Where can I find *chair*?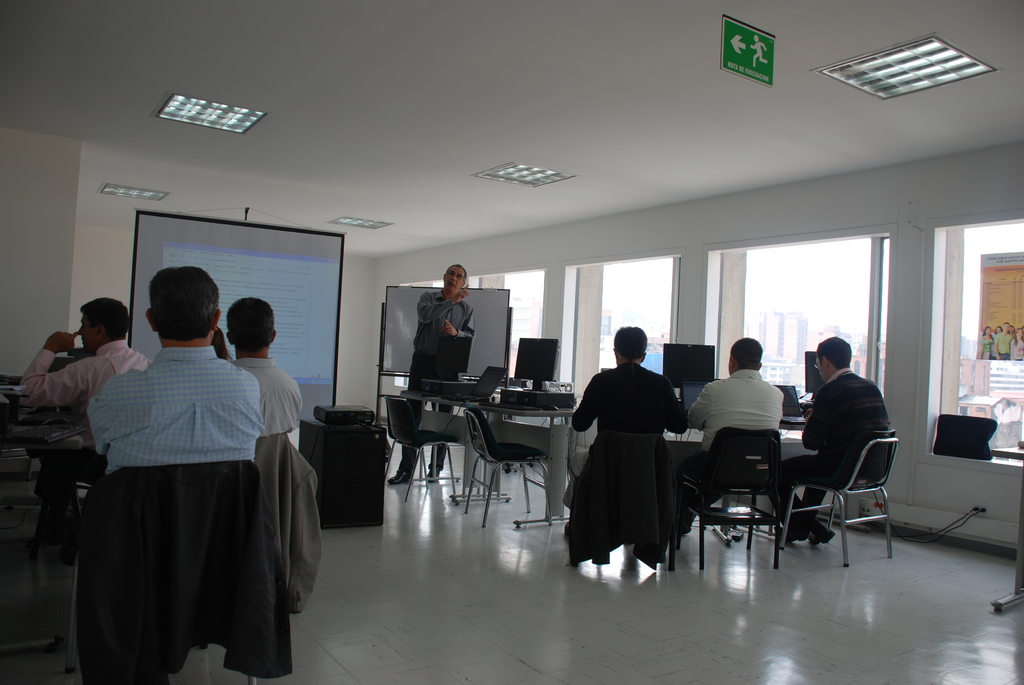
You can find it at locate(58, 457, 260, 684).
